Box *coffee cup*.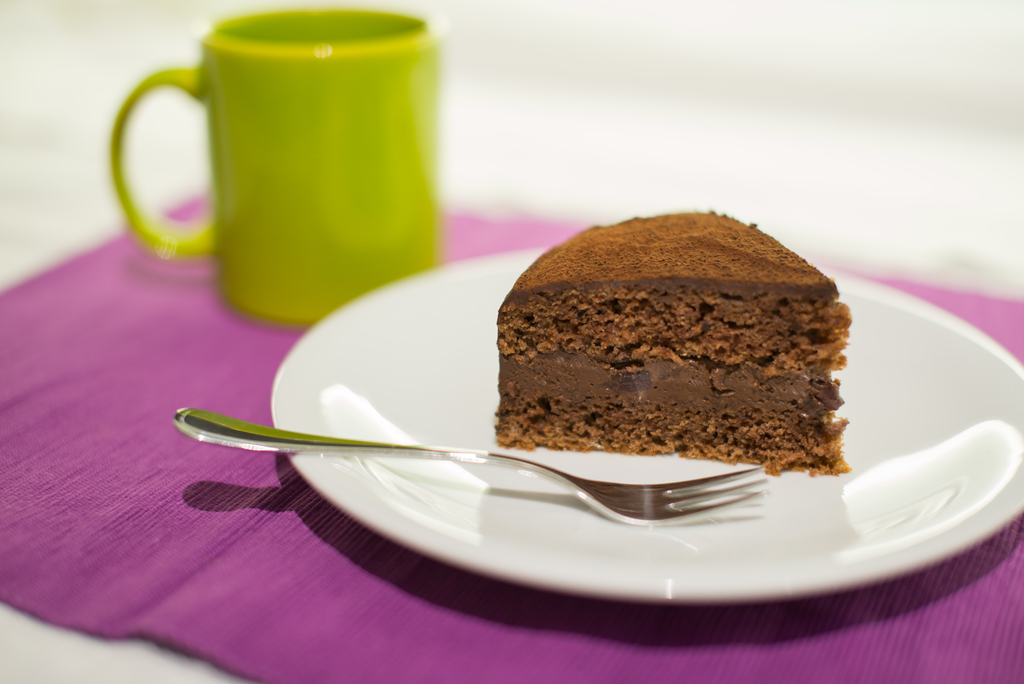
l=107, t=4, r=440, b=331.
